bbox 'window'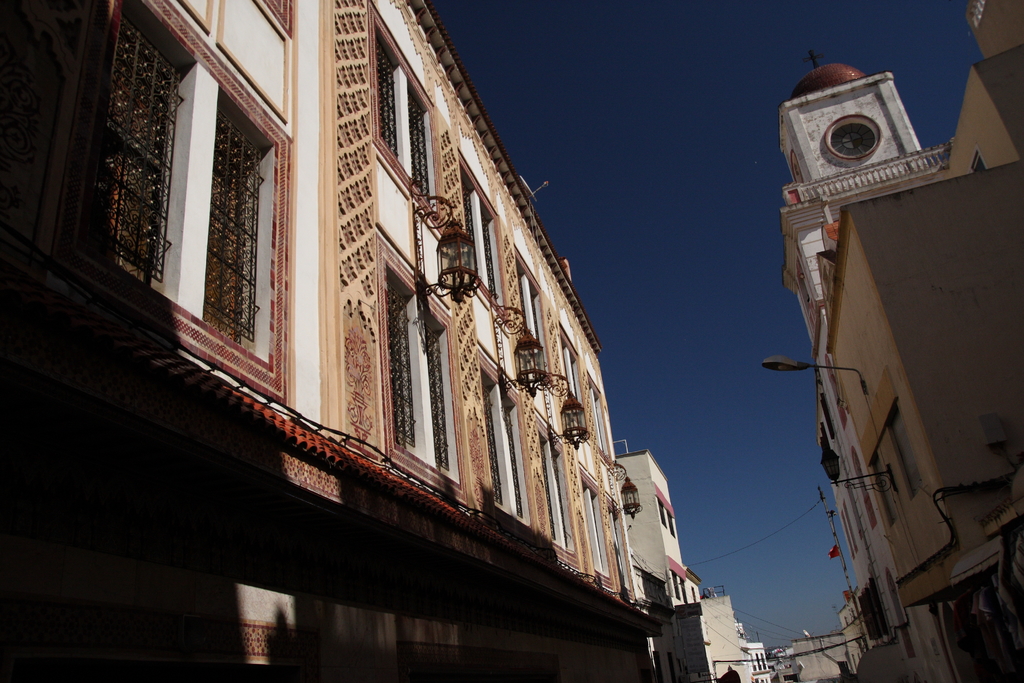
560, 337, 580, 390
